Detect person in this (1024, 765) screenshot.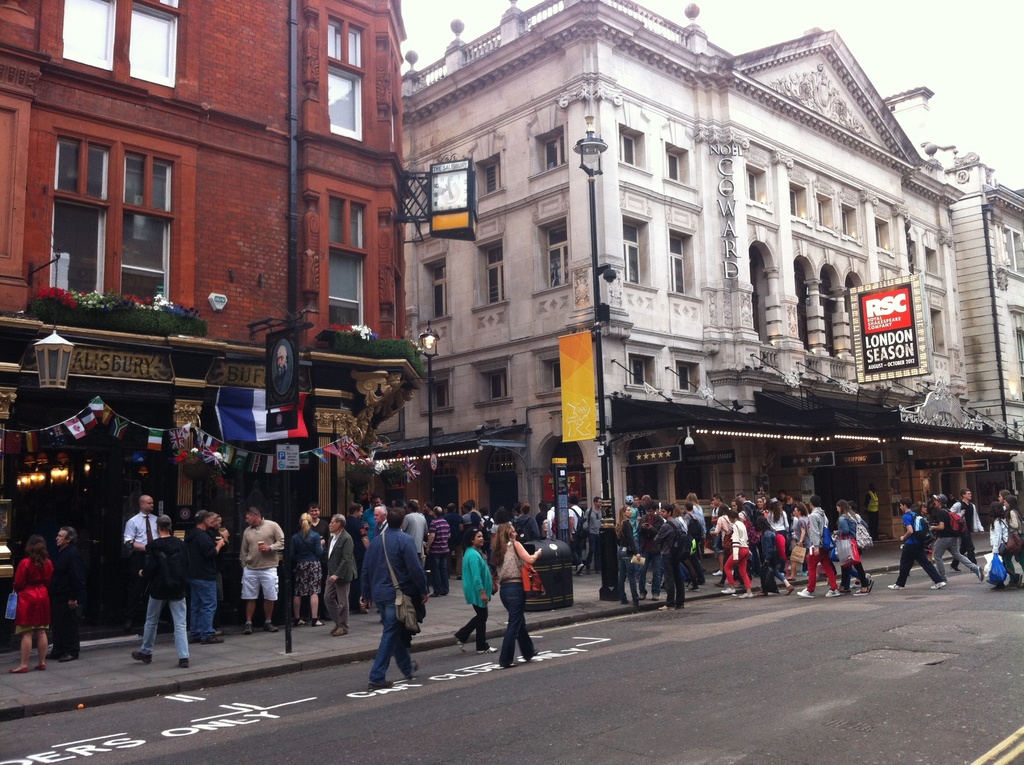
Detection: region(309, 505, 334, 535).
